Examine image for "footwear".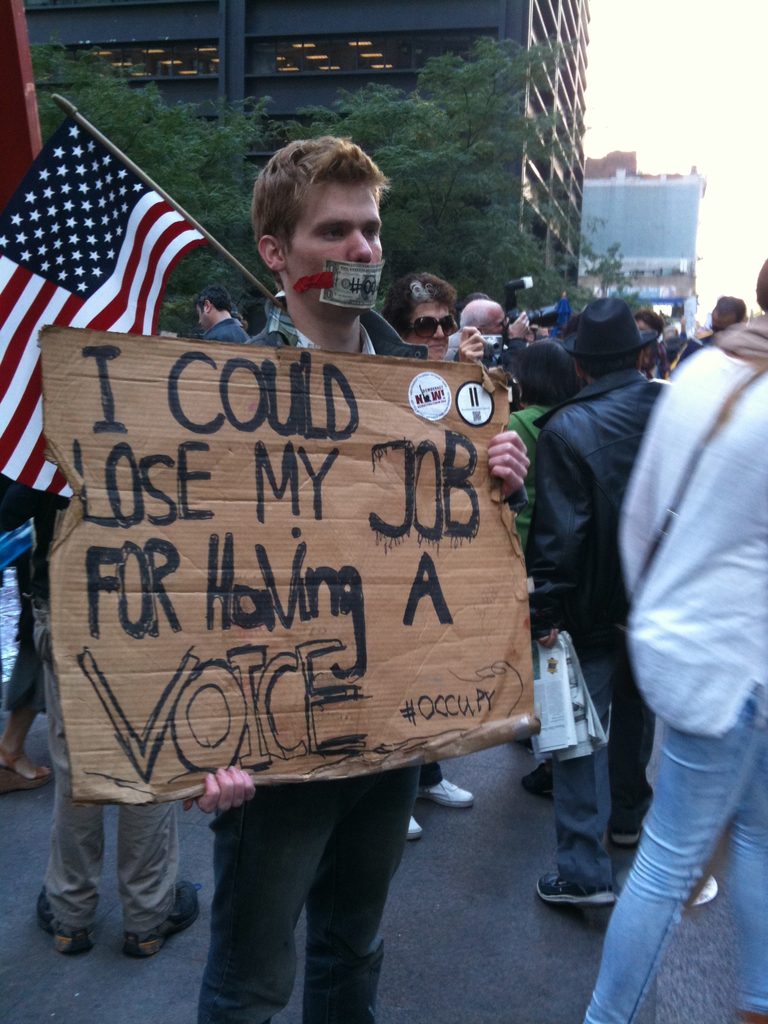
Examination result: (left=38, top=884, right=95, bottom=954).
